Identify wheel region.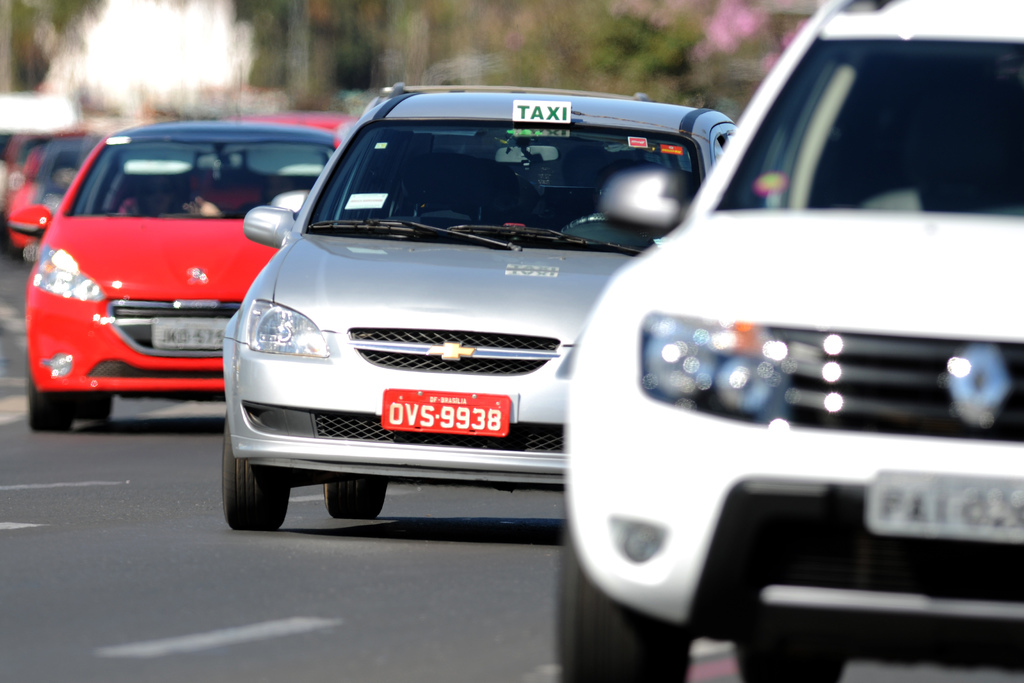
Region: <region>729, 632, 843, 682</region>.
